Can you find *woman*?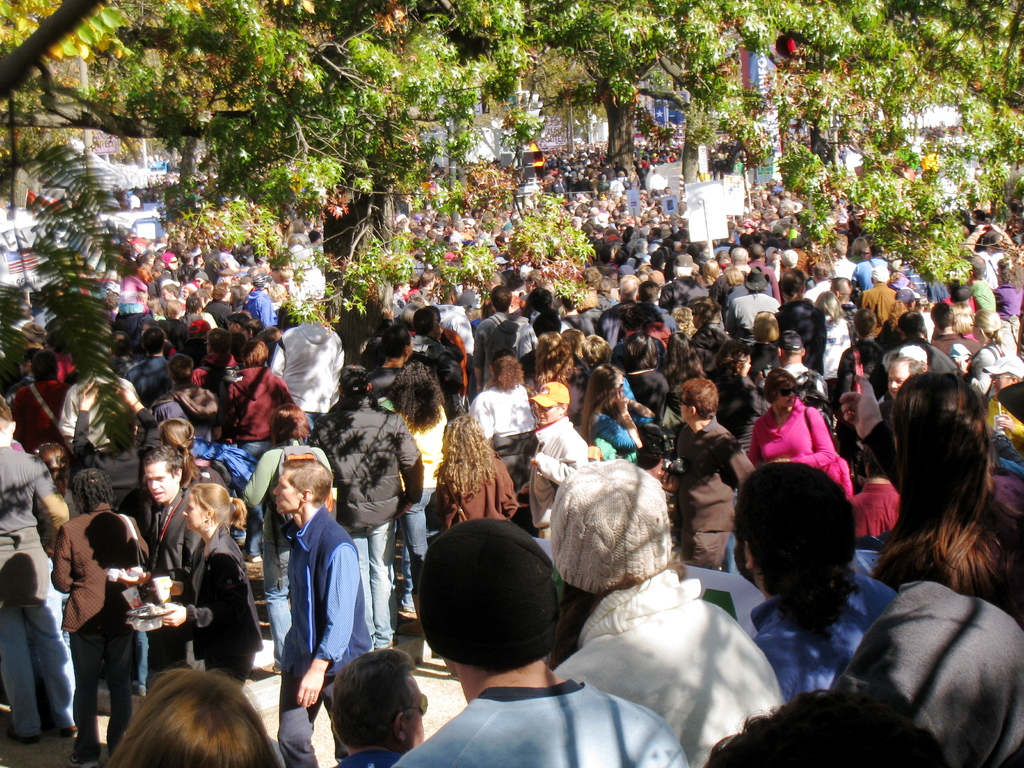
Yes, bounding box: [x1=157, y1=483, x2=250, y2=685].
